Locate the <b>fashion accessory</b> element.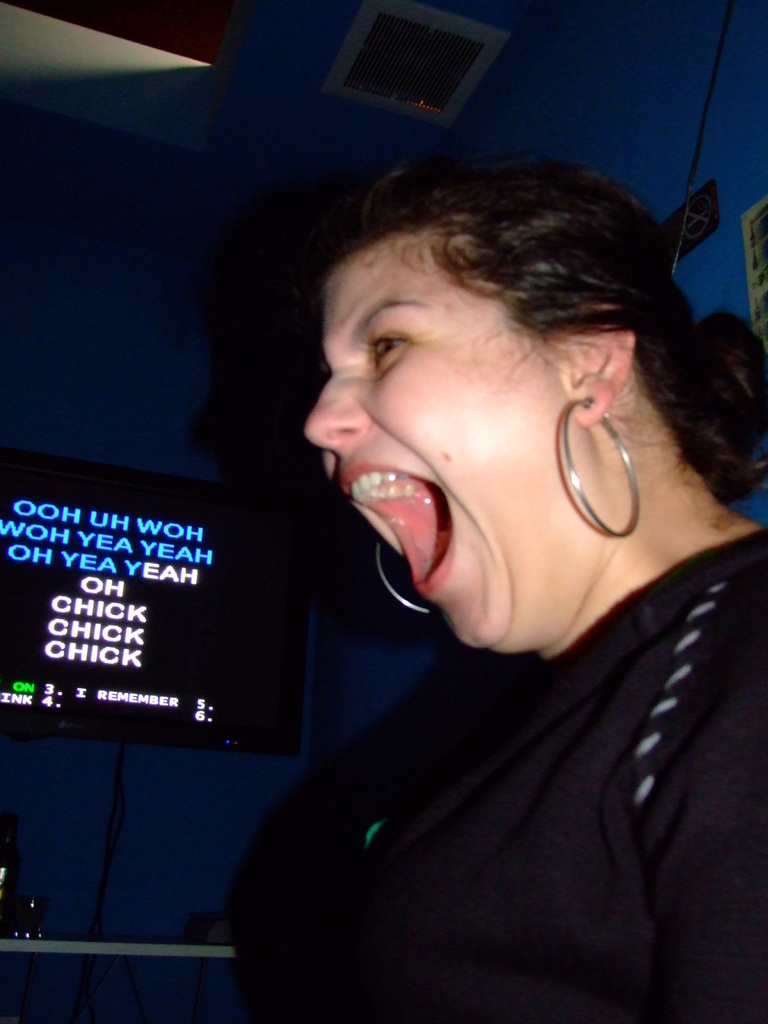
Element bbox: [551, 388, 658, 543].
